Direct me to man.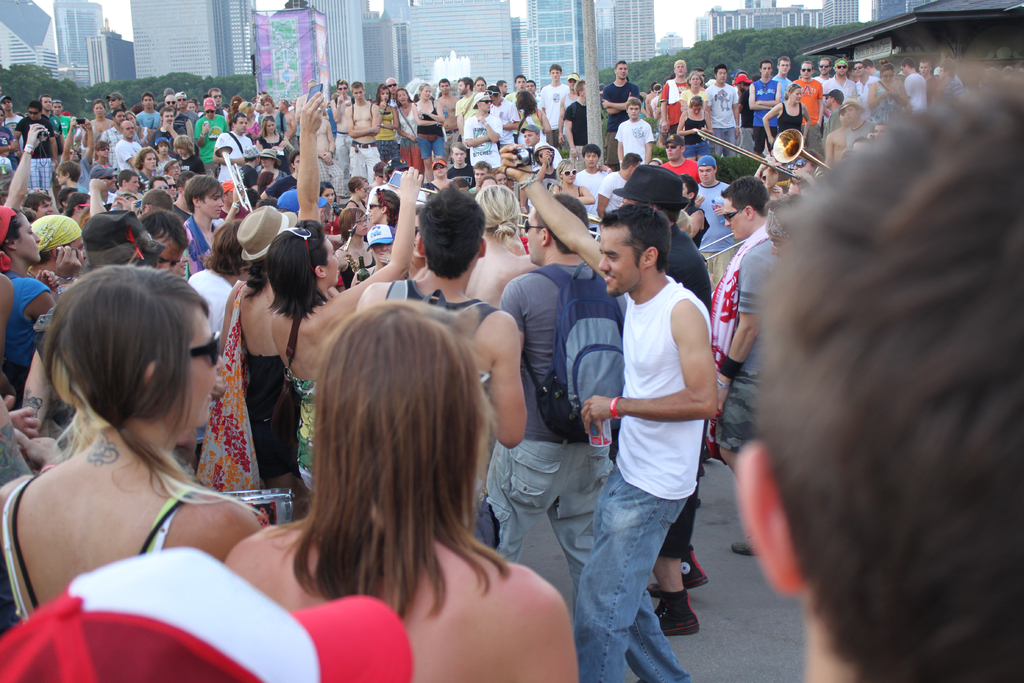
Direction: box=[260, 152, 301, 201].
